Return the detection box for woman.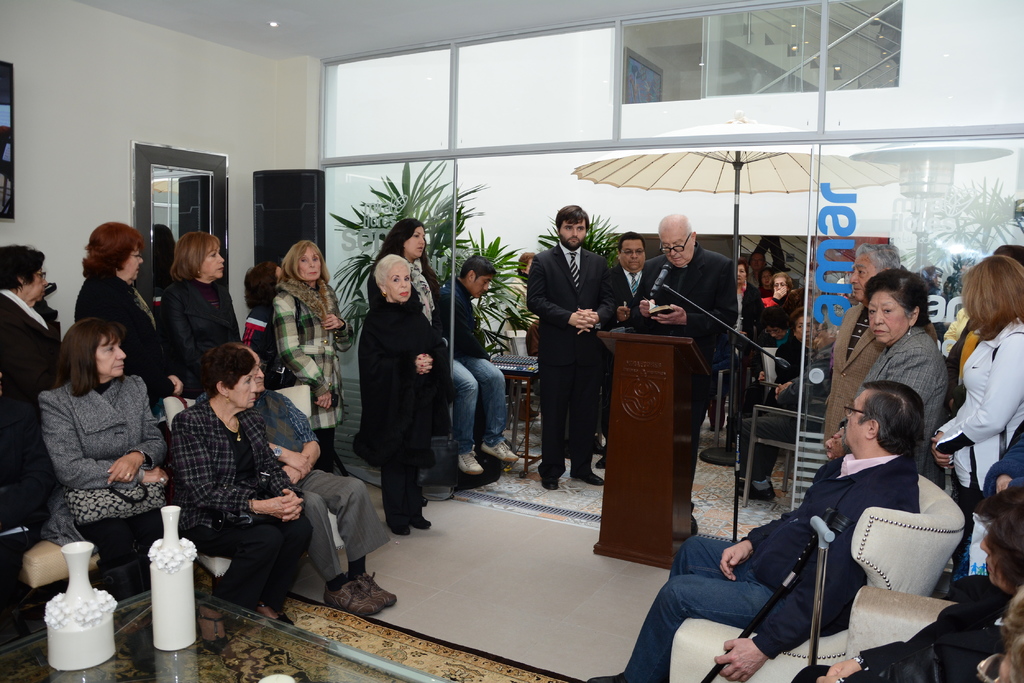
bbox=(931, 256, 1023, 531).
